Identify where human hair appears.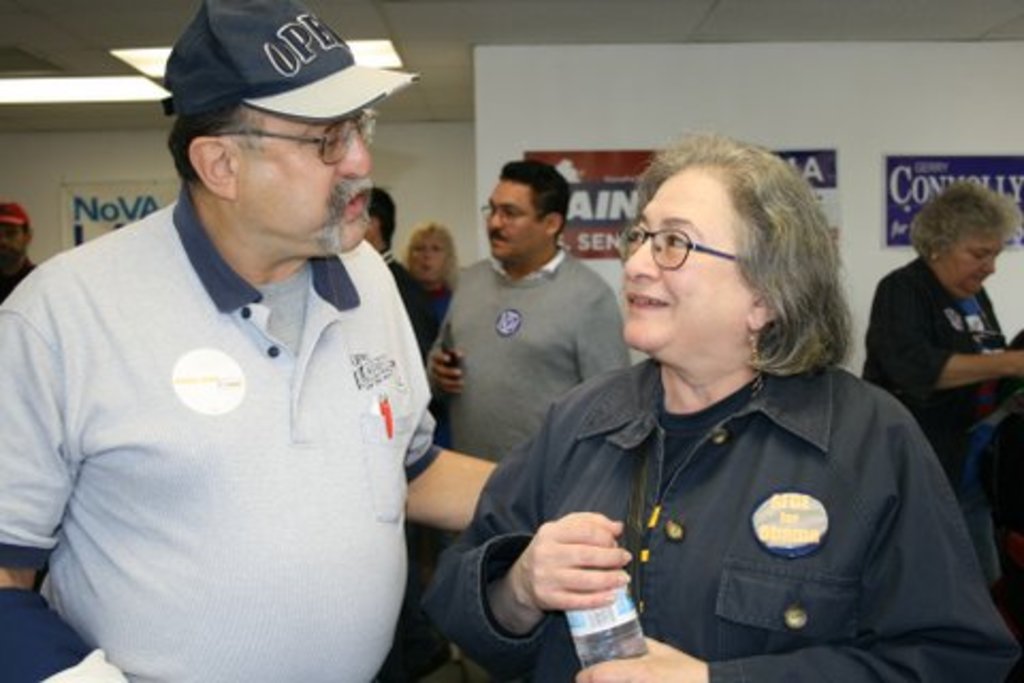
Appears at [x1=171, y1=102, x2=378, y2=248].
